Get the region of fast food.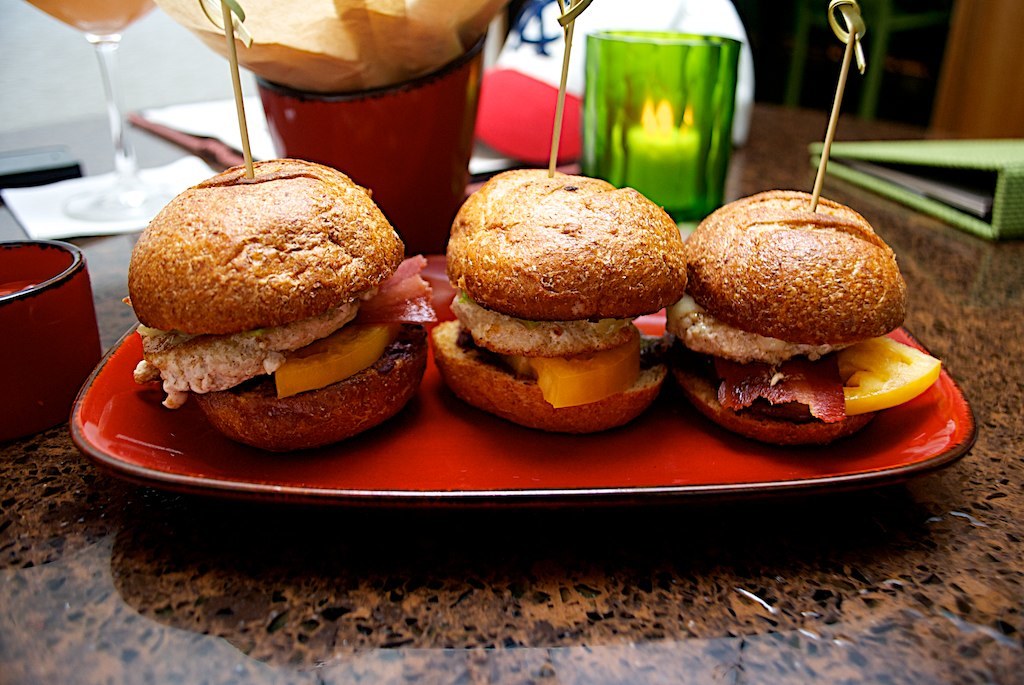
123 158 438 456.
